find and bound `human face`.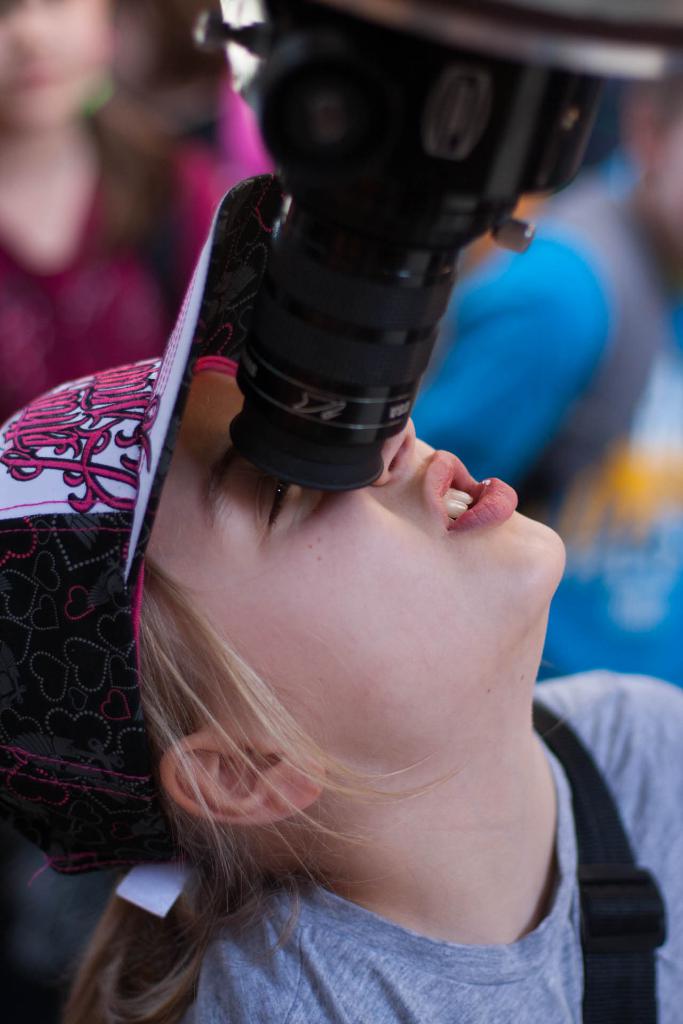
Bound: [0,0,110,134].
